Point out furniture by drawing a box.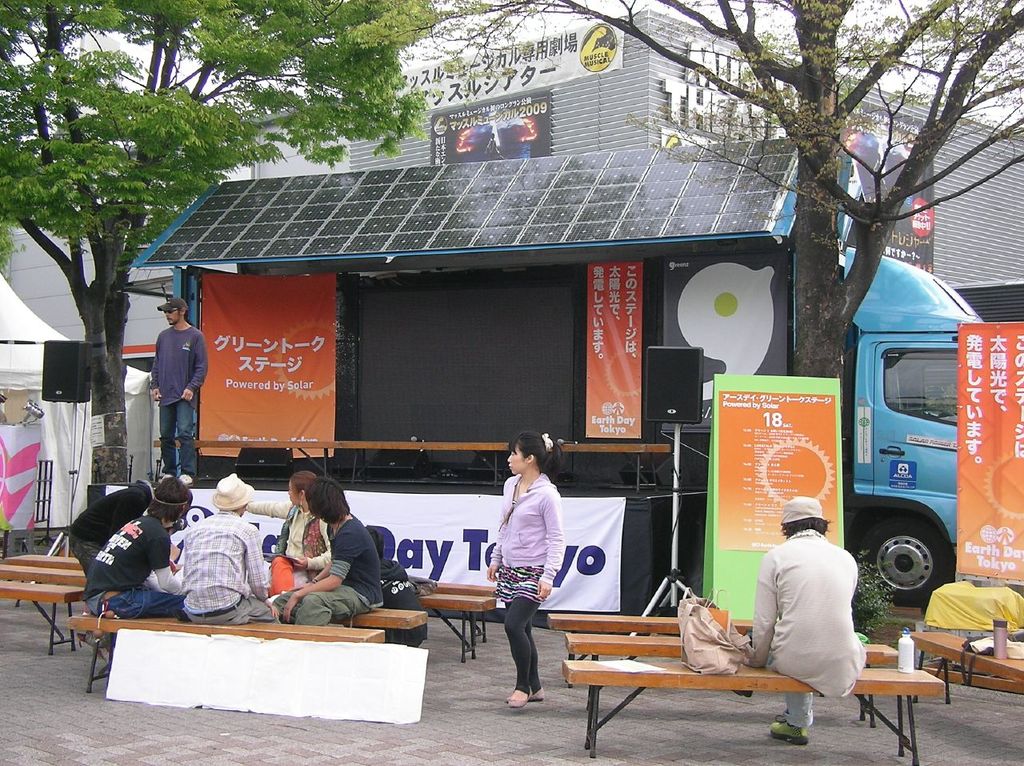
[left=550, top=613, right=756, bottom=685].
